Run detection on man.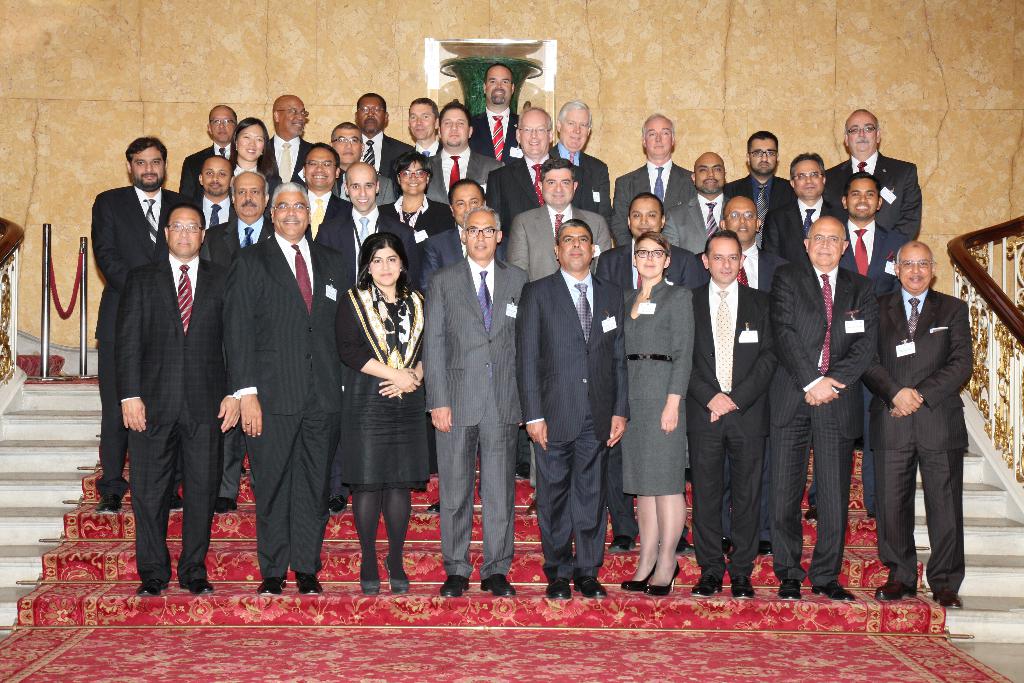
Result: detection(230, 183, 351, 596).
